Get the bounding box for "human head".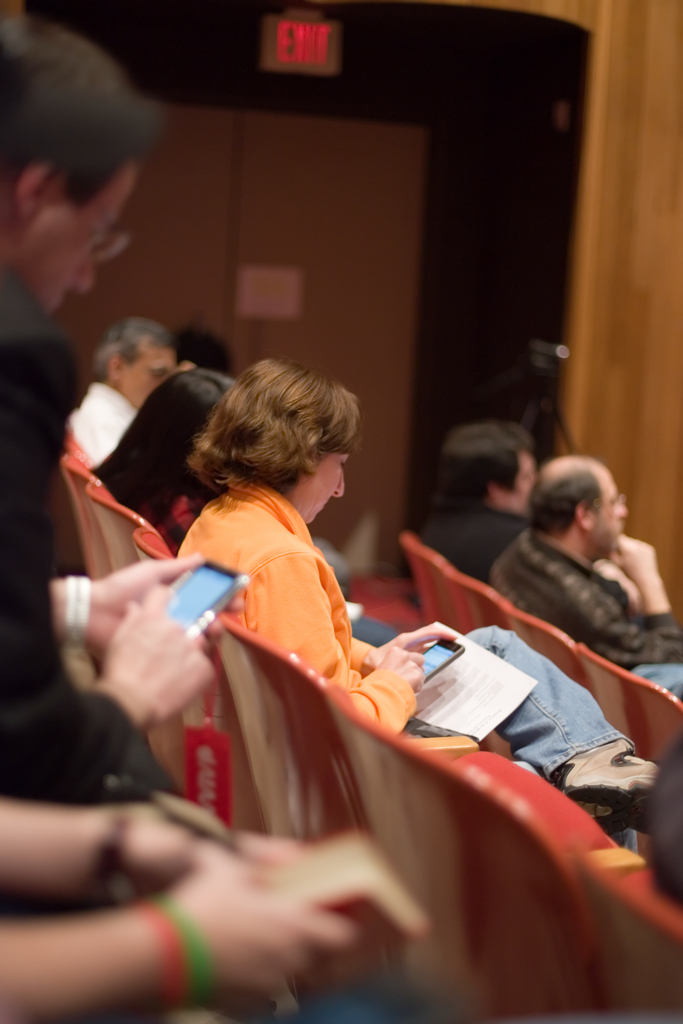
{"x1": 530, "y1": 452, "x2": 630, "y2": 564}.
